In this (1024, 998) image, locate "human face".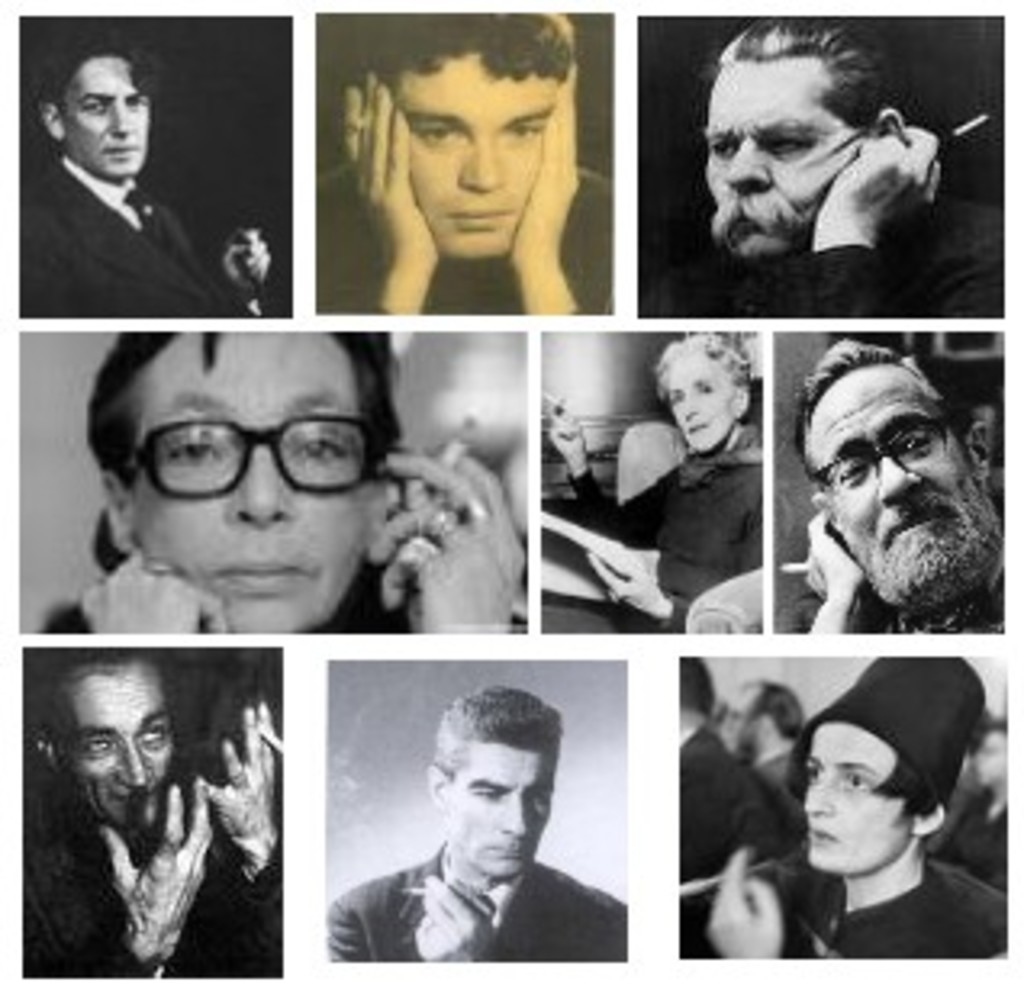
Bounding box: {"left": 660, "top": 348, "right": 741, "bottom": 441}.
